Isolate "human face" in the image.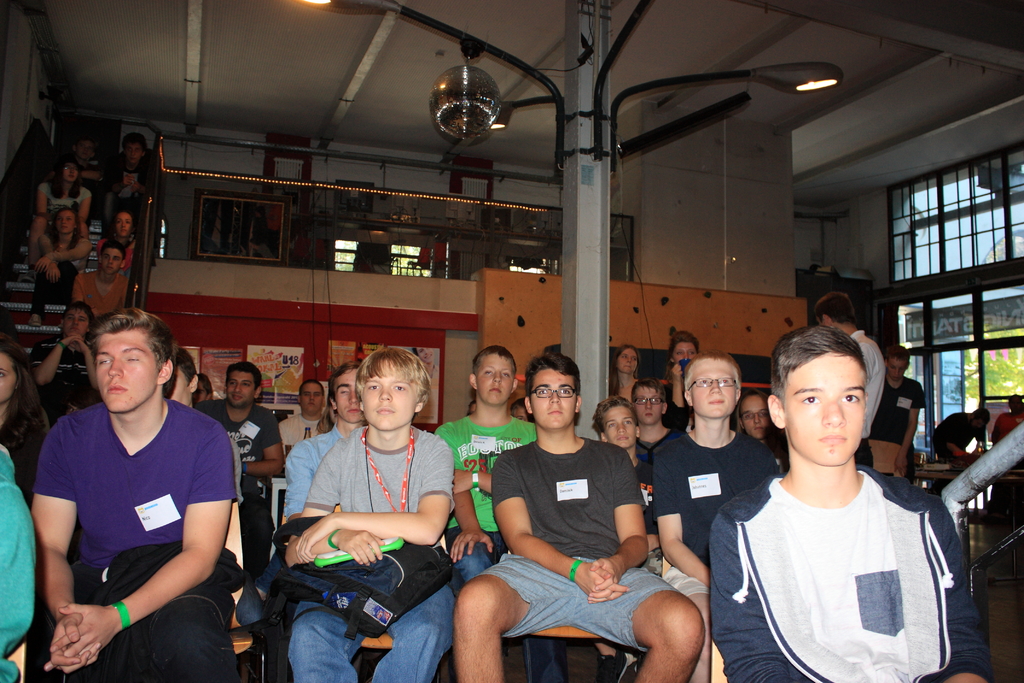
Isolated region: box(227, 370, 257, 406).
